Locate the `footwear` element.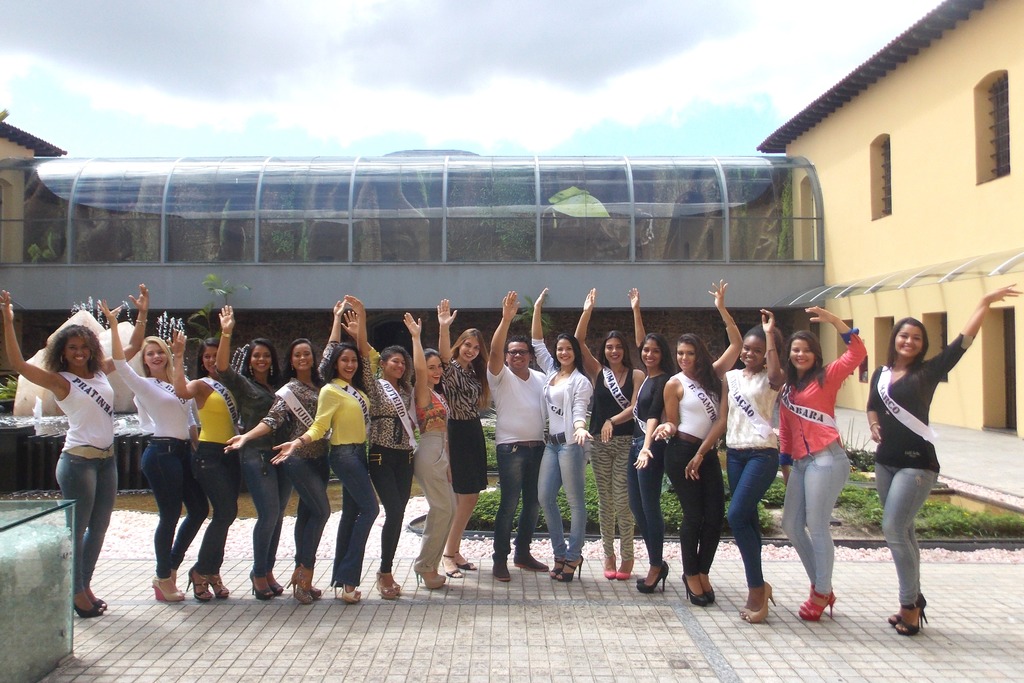
Element bbox: 548/555/568/579.
